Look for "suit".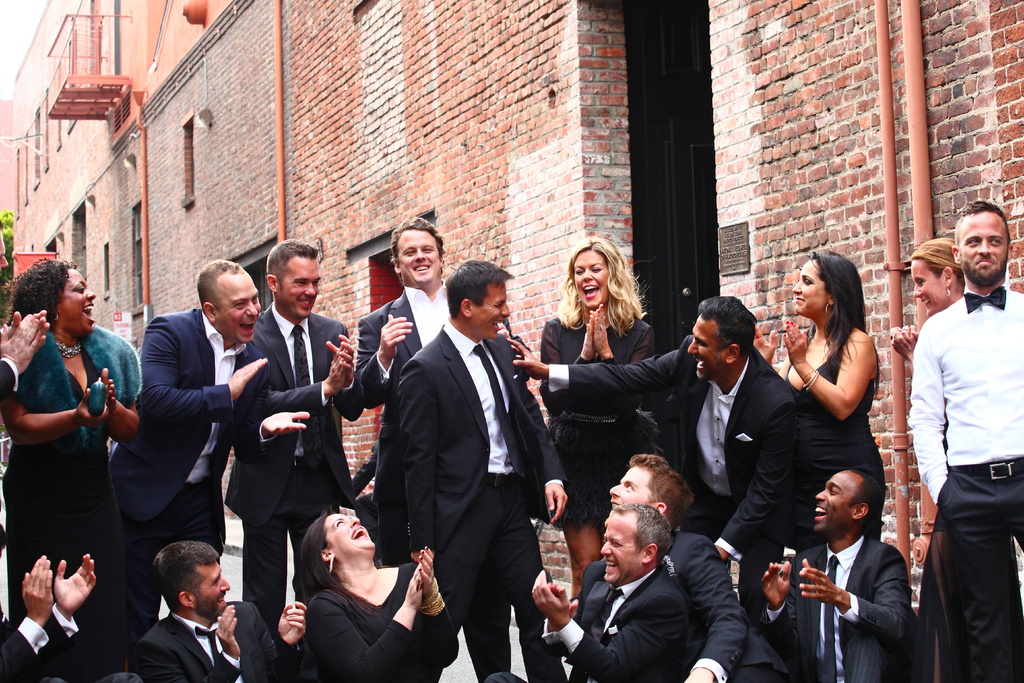
Found: 543, 527, 745, 682.
